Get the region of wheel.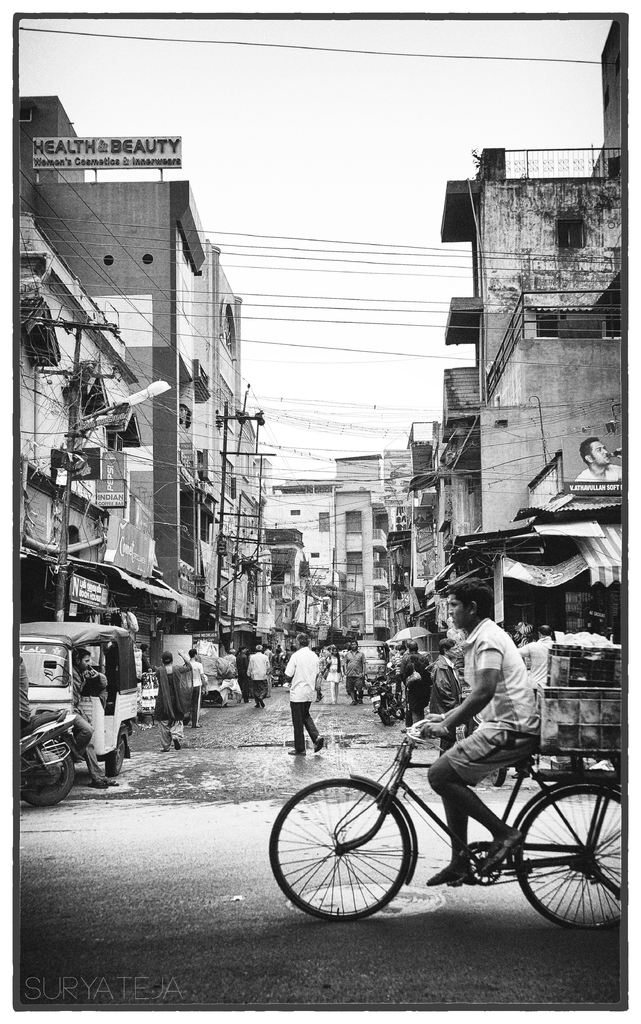
crop(105, 735, 126, 775).
